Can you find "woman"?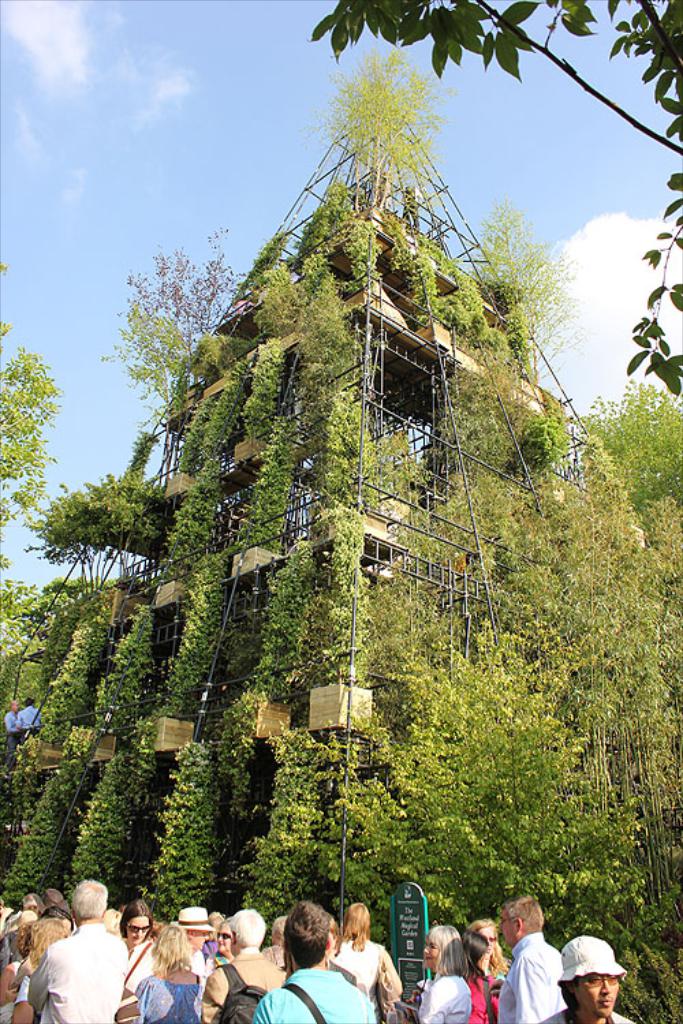
Yes, bounding box: box(265, 915, 292, 965).
